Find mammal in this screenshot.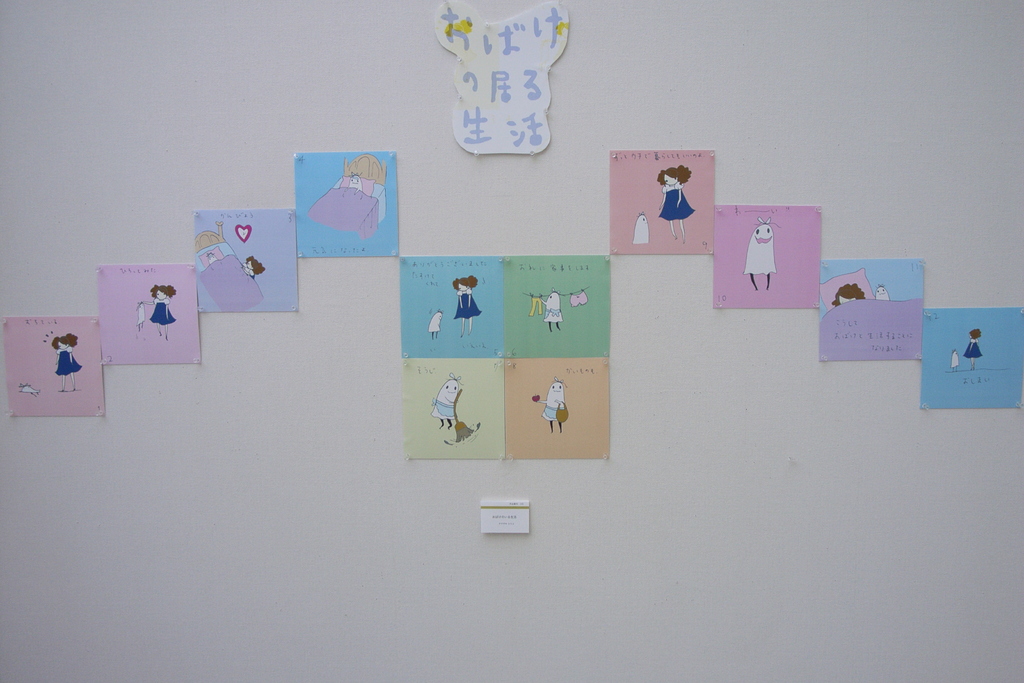
The bounding box for mammal is x1=657 y1=163 x2=693 y2=239.
